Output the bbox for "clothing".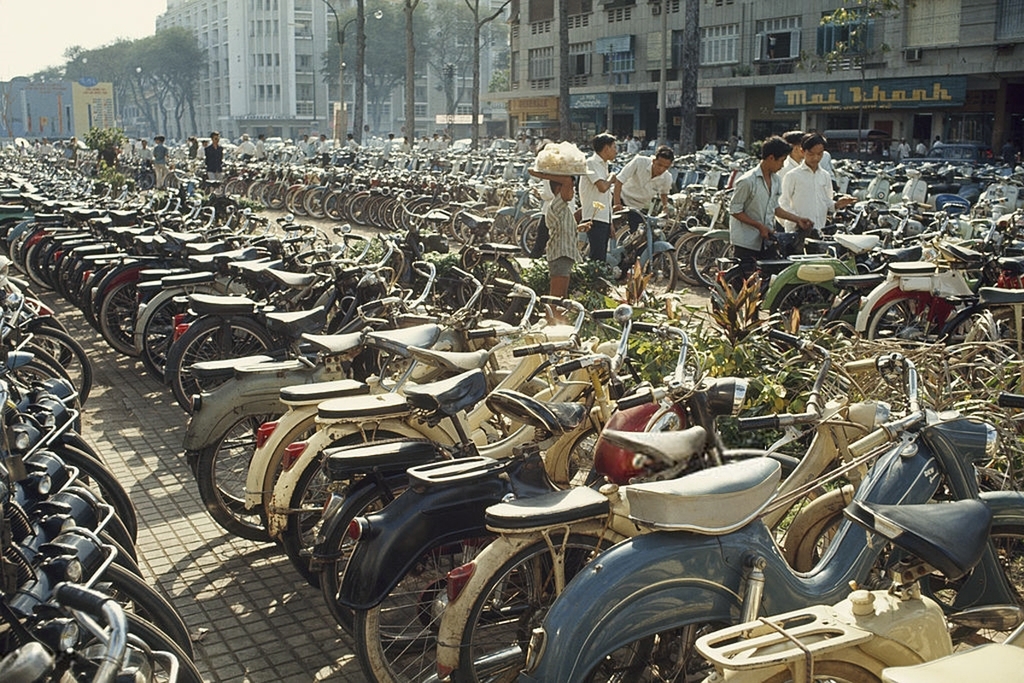
pyautogui.locateOnScreen(546, 196, 584, 266).
